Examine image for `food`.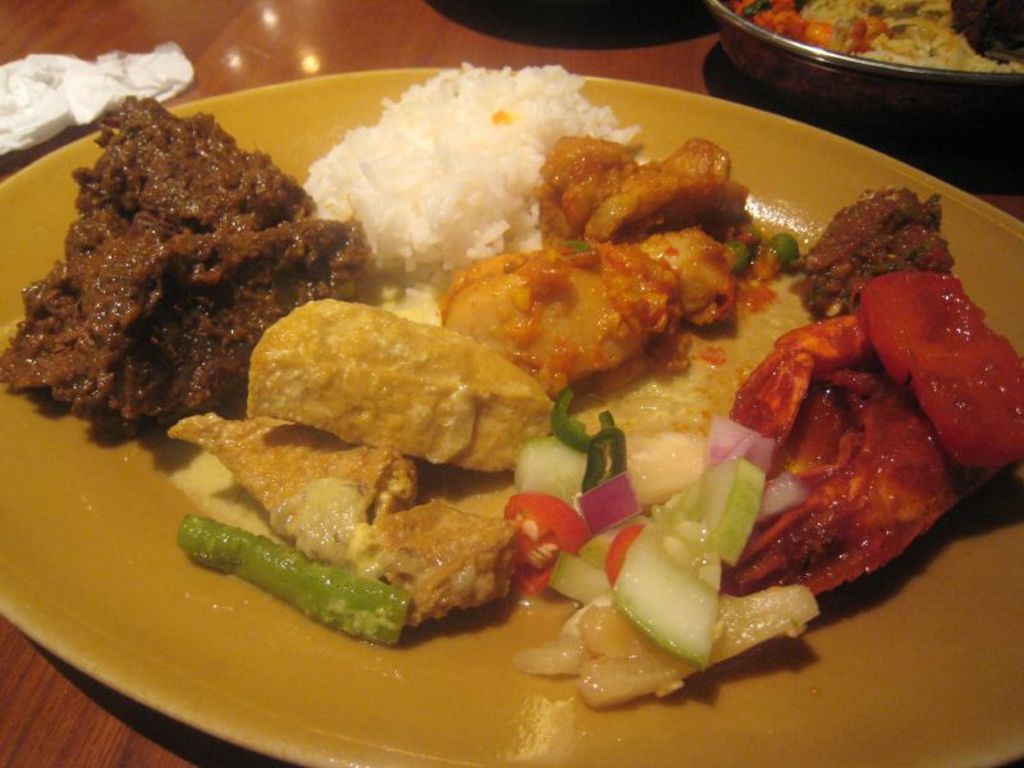
Examination result: bbox=(864, 274, 1023, 472).
